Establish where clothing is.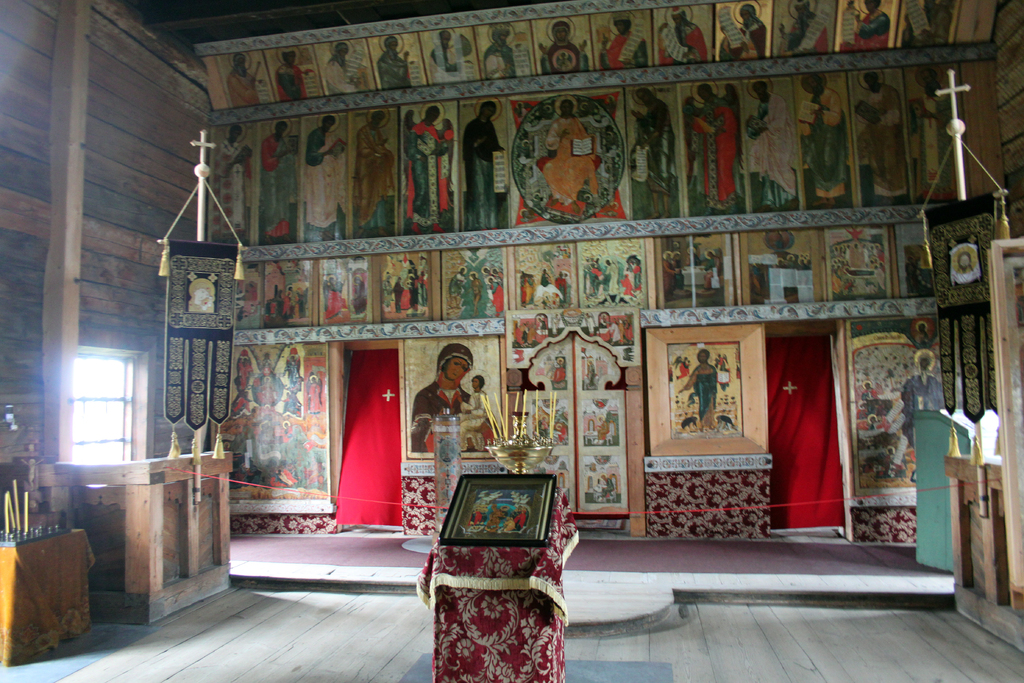
Established at bbox=(271, 53, 308, 92).
